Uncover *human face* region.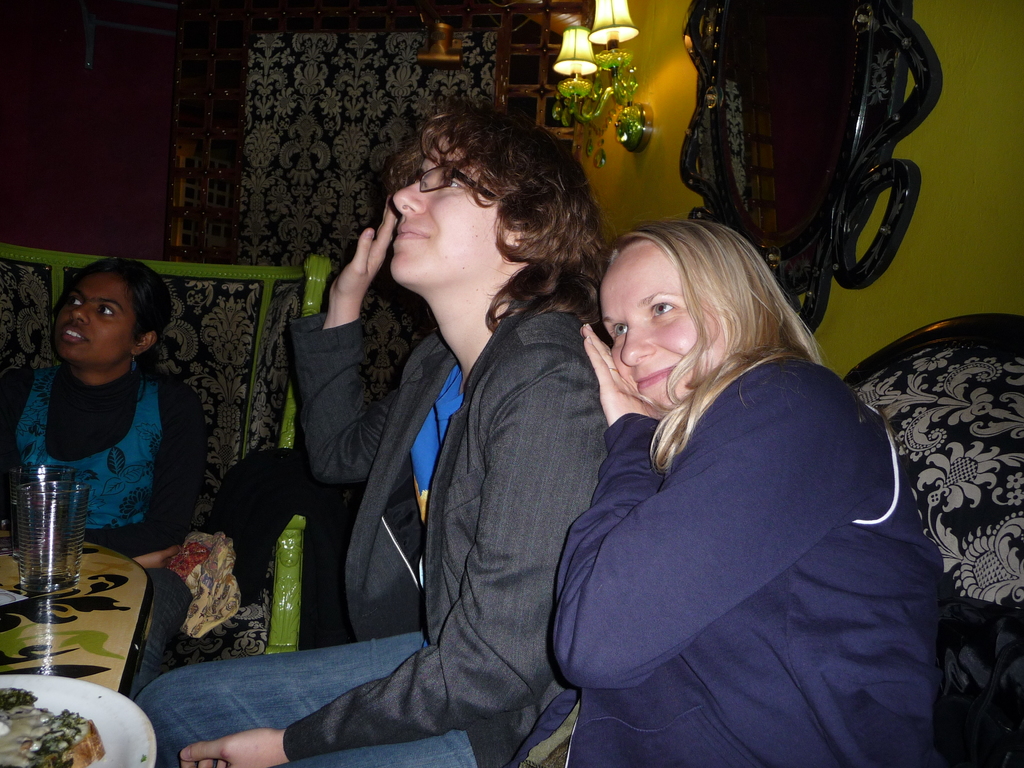
Uncovered: region(42, 259, 174, 387).
